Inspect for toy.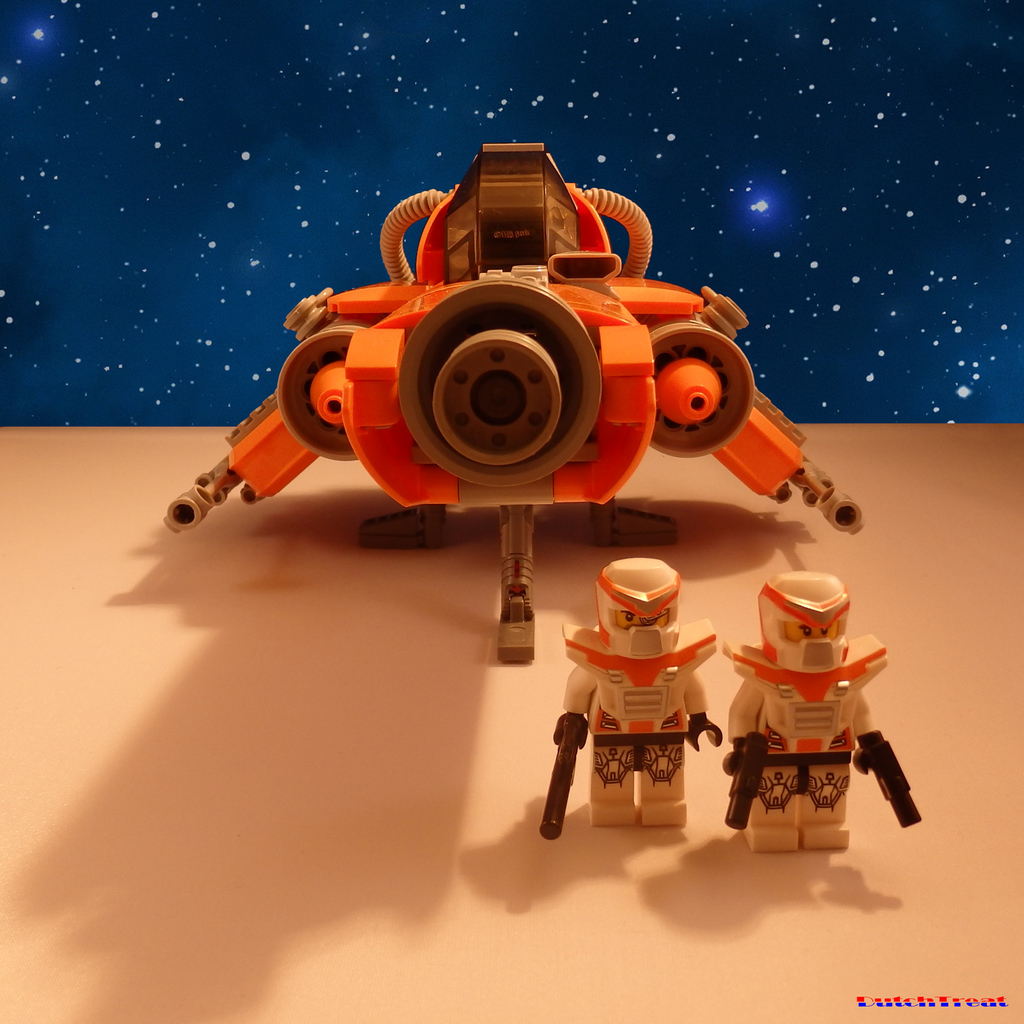
Inspection: box=[162, 145, 860, 662].
